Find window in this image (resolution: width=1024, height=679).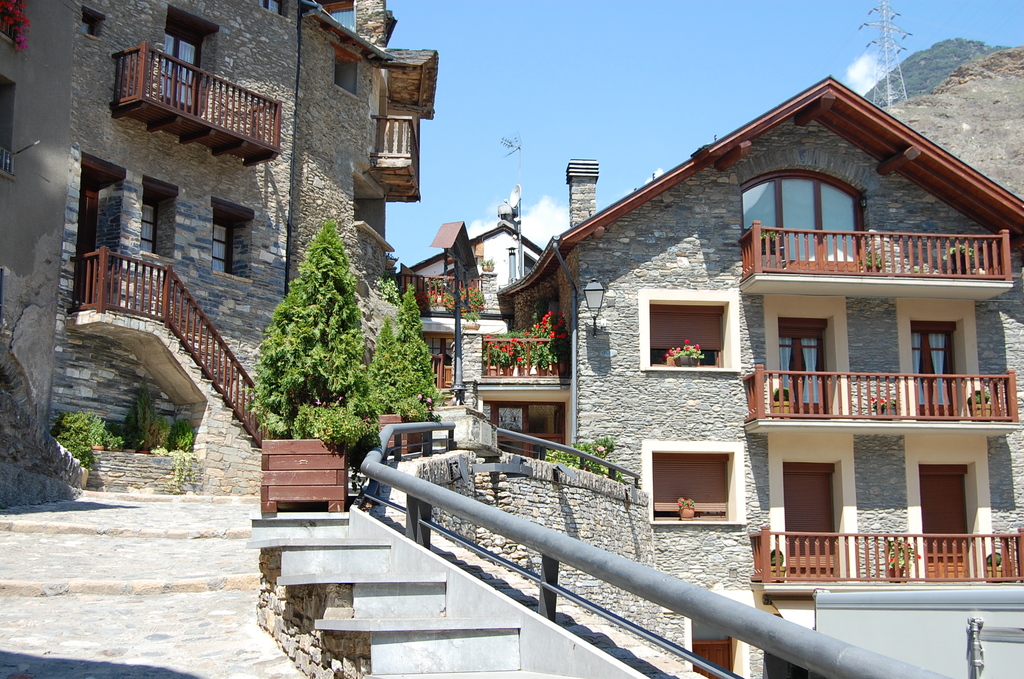
<region>479, 395, 580, 462</region>.
